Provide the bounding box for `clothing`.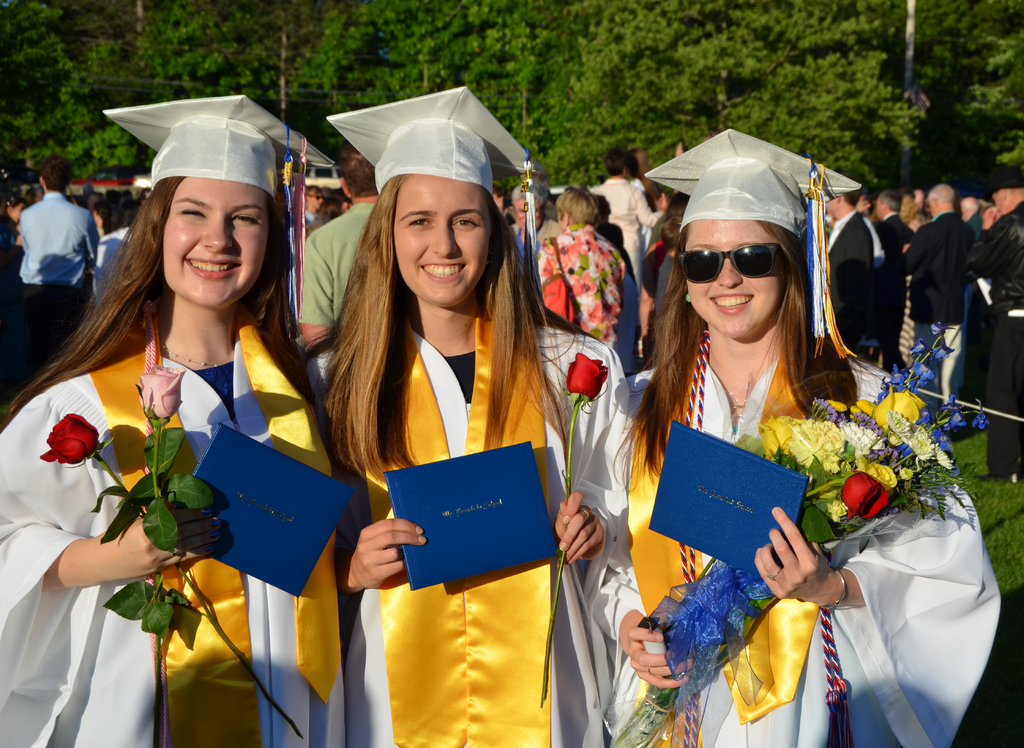
(left=17, top=194, right=109, bottom=278).
